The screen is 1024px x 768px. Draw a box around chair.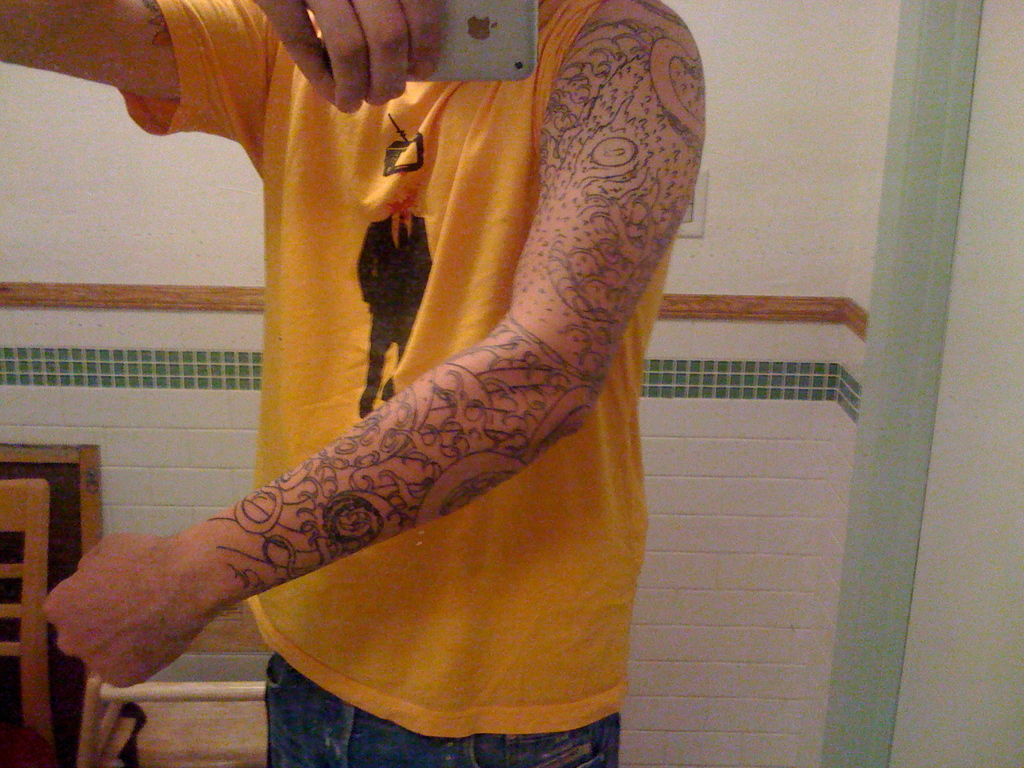
[x1=0, y1=468, x2=53, y2=767].
